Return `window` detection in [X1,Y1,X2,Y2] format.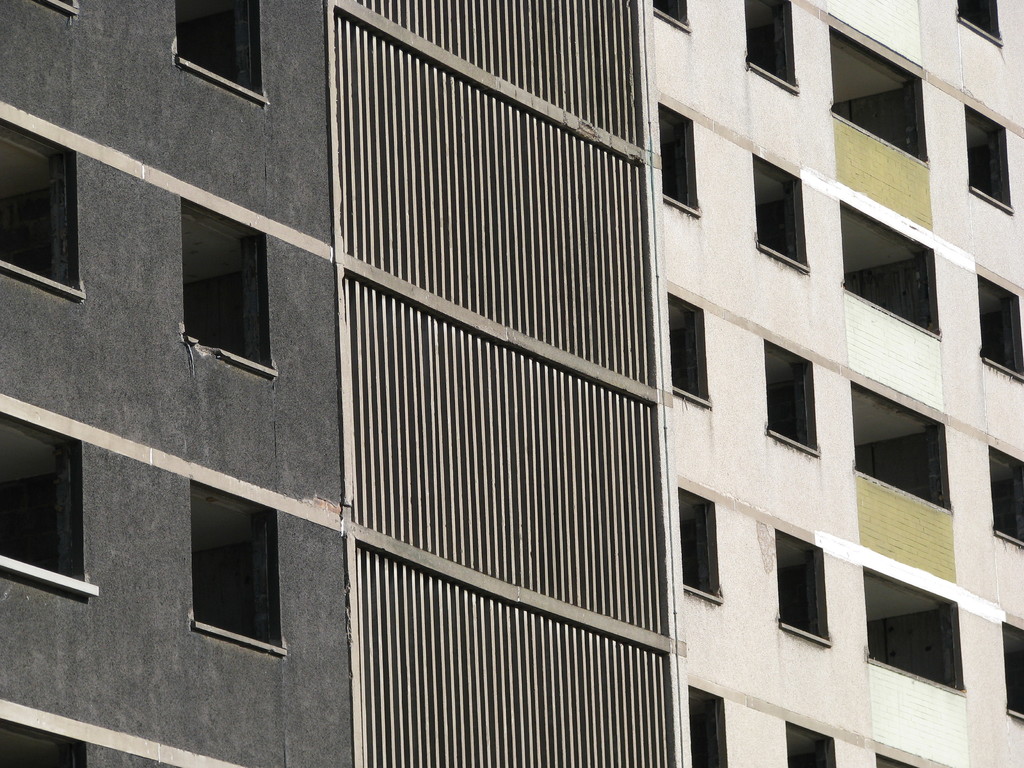
[876,753,925,767].
